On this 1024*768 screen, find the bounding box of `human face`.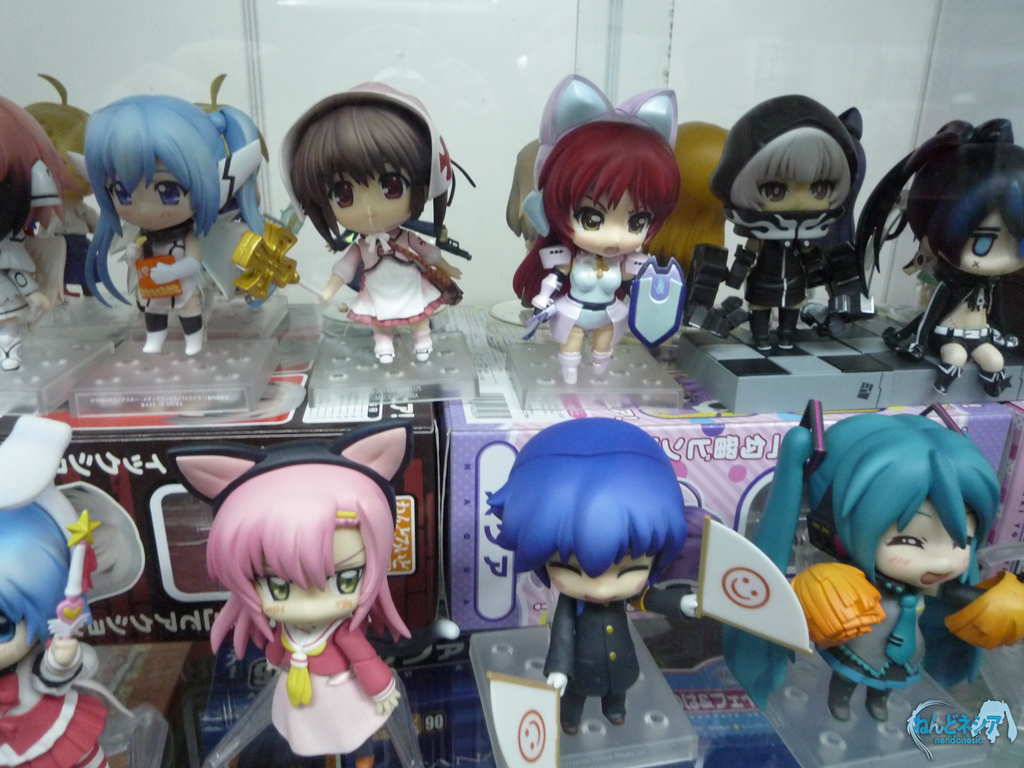
Bounding box: [106,156,195,227].
